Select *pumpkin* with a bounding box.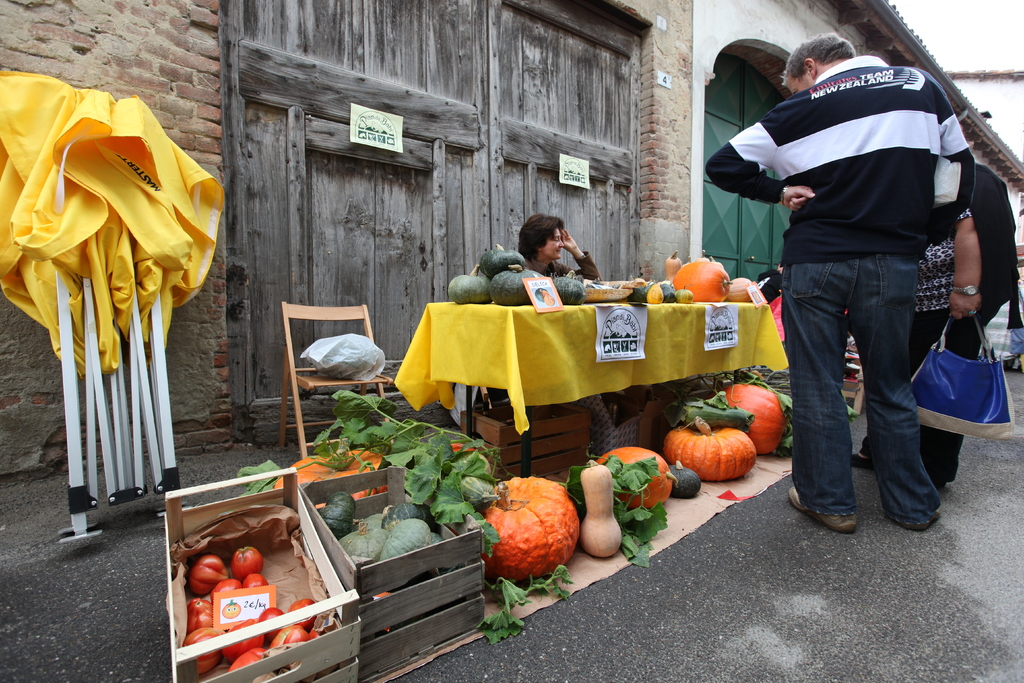
(578, 461, 626, 548).
